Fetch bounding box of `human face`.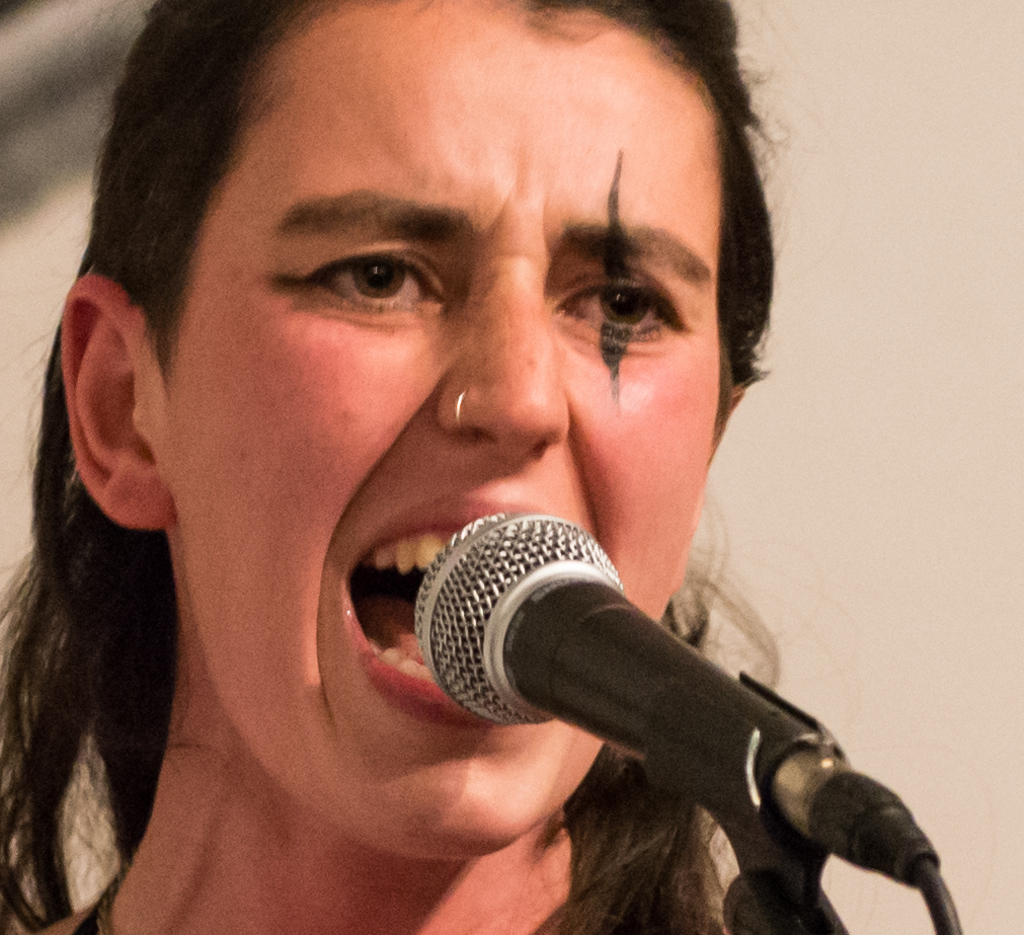
Bbox: pyautogui.locateOnScreen(143, 0, 719, 861).
